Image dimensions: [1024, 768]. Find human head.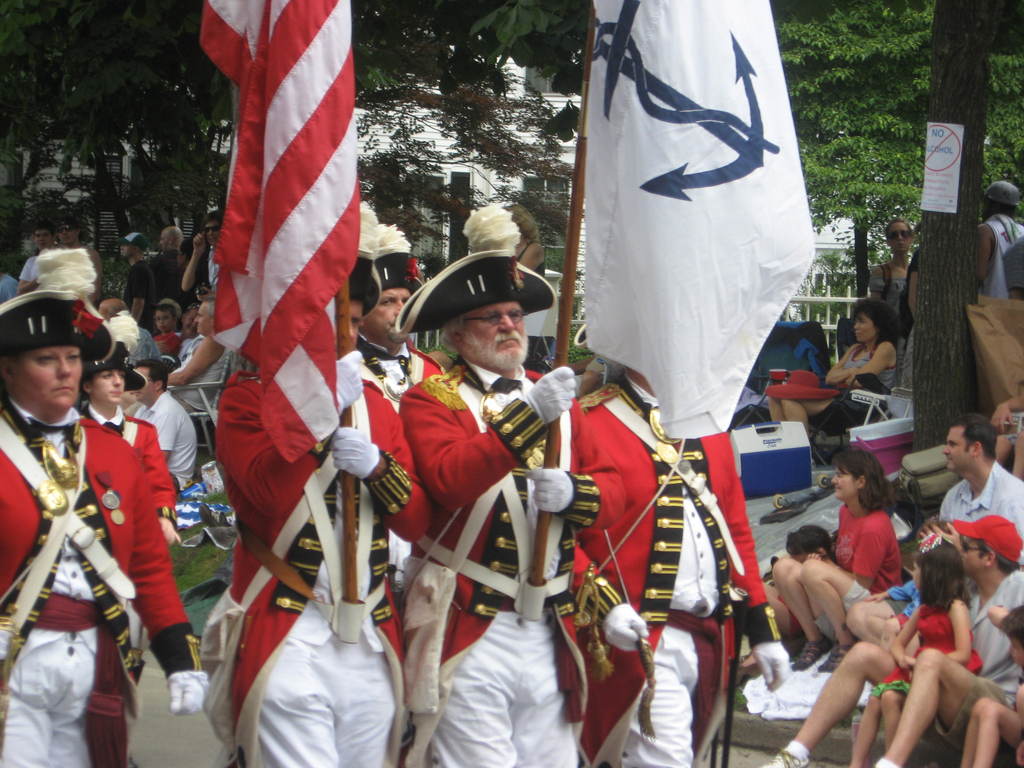
<bbox>1005, 606, 1023, 675</bbox>.
